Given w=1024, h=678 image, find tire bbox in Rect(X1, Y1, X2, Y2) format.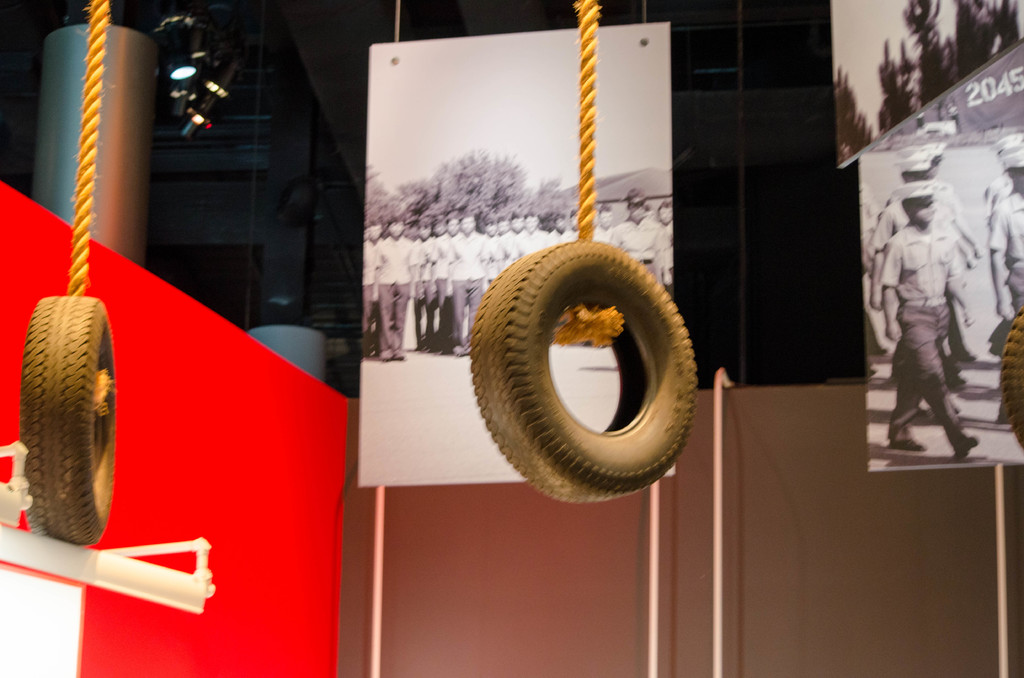
Rect(14, 300, 104, 561).
